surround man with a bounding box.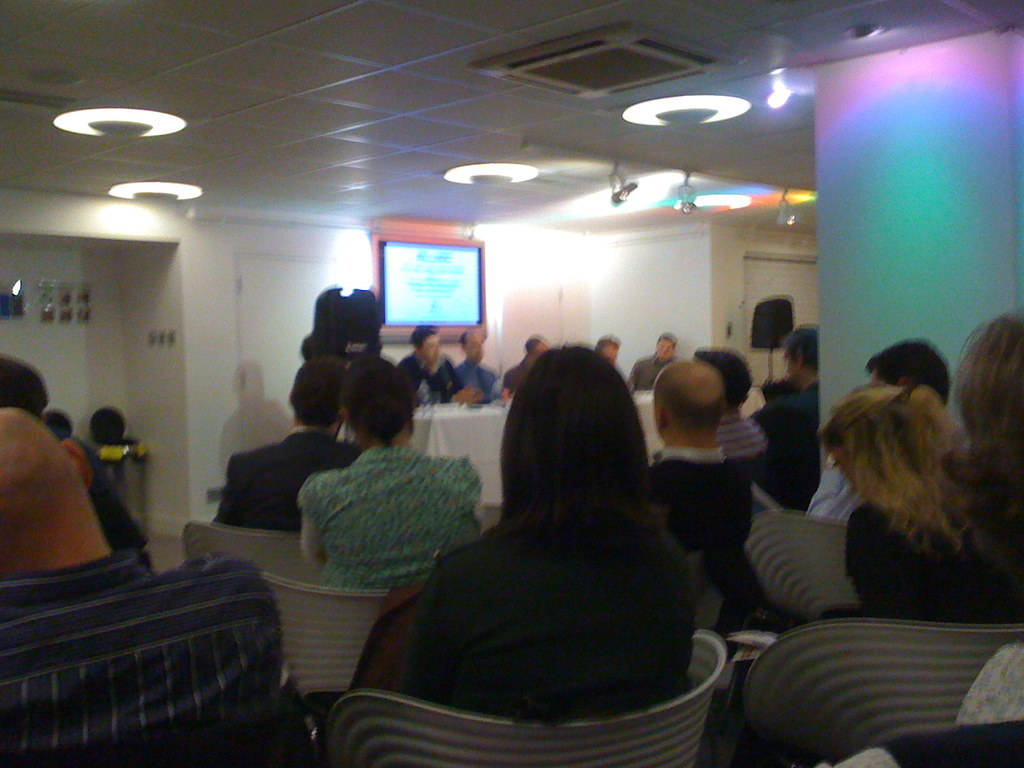
(left=623, top=332, right=676, bottom=392).
